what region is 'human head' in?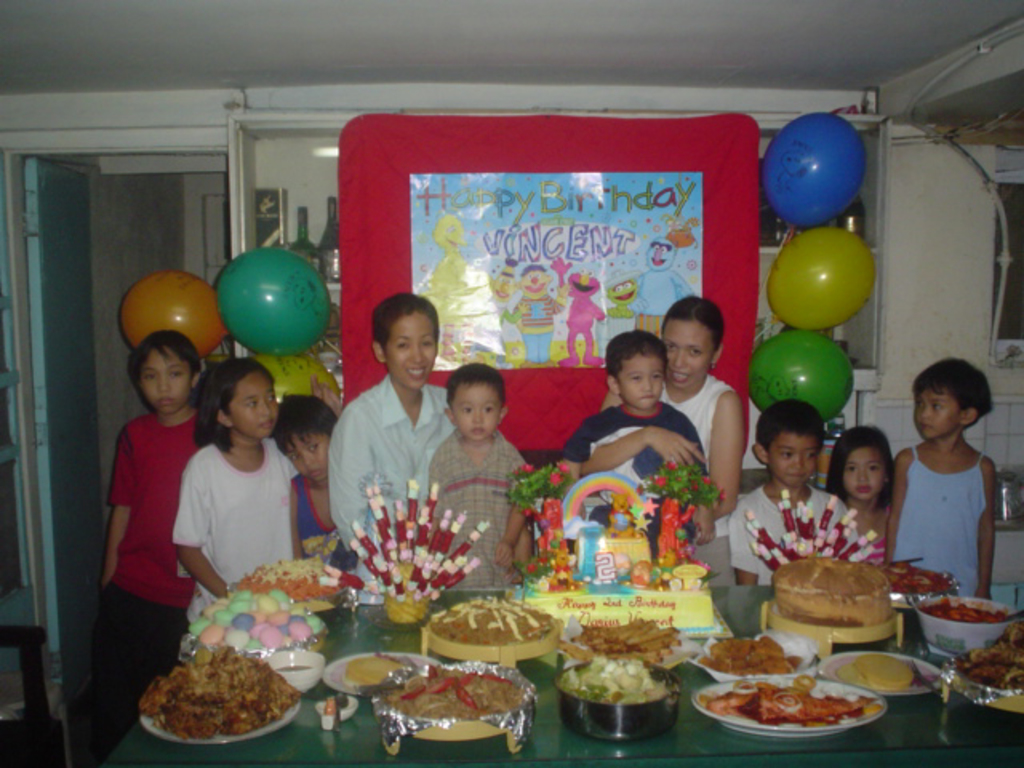
l=658, t=293, r=726, b=390.
